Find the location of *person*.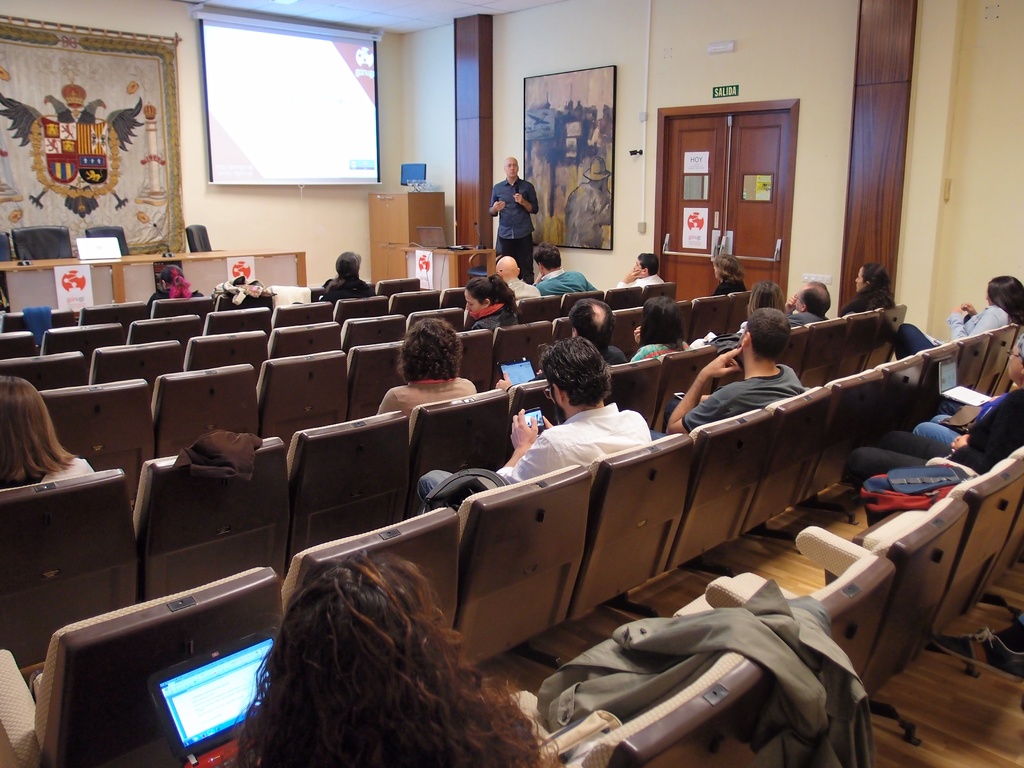
Location: (left=371, top=312, right=477, bottom=424).
